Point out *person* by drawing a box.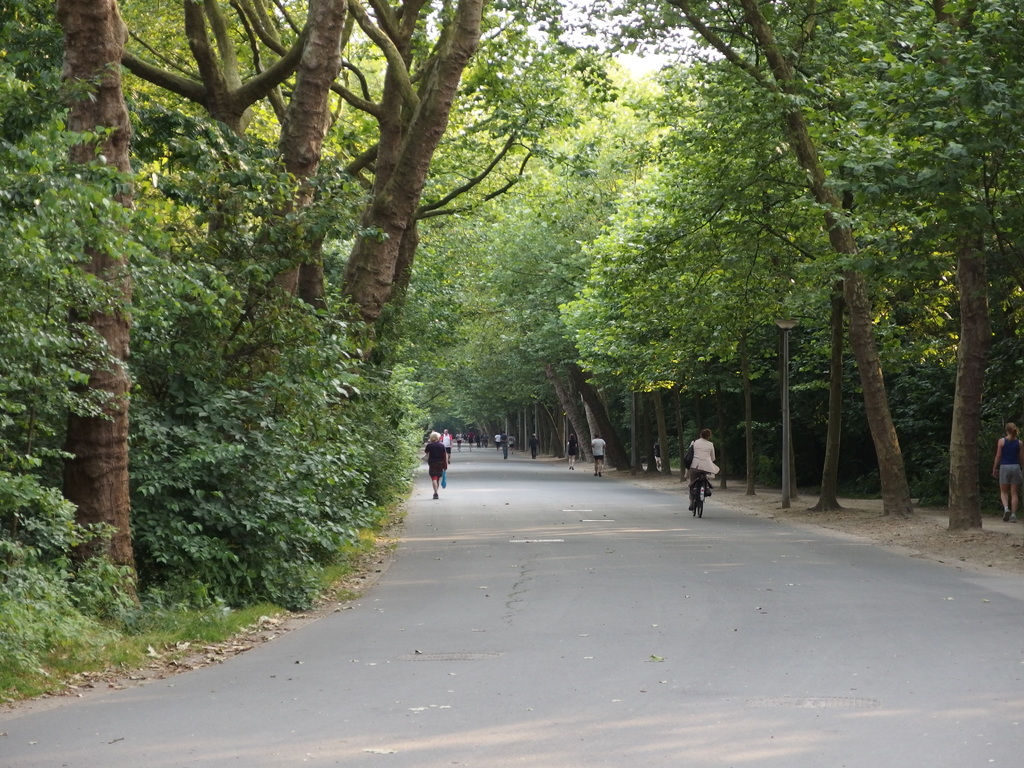
(991, 422, 1023, 522).
